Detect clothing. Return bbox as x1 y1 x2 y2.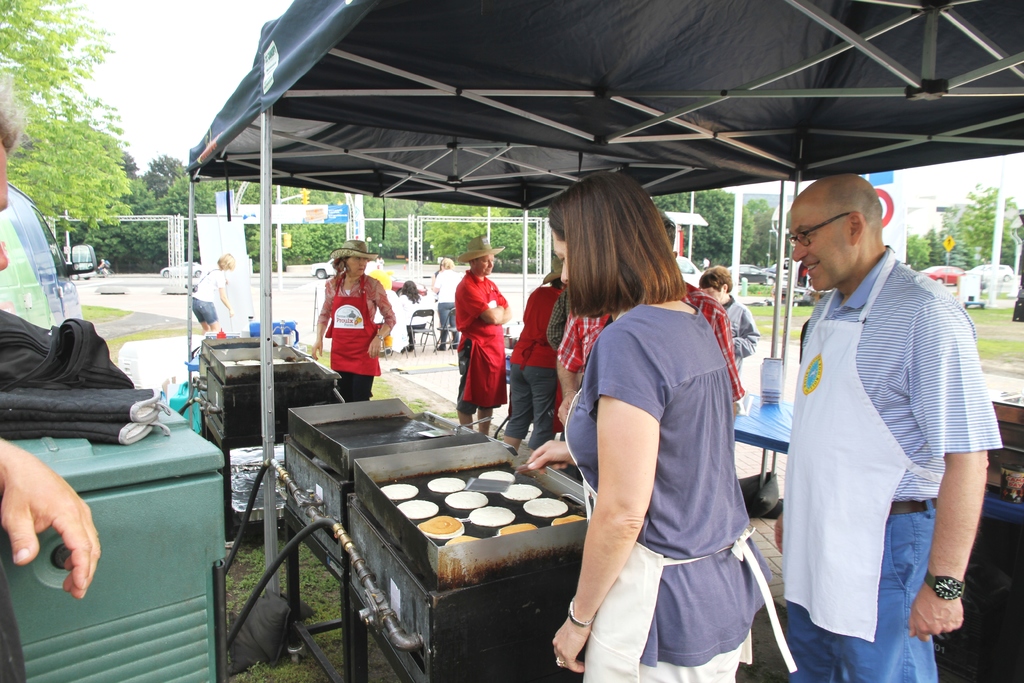
785 249 1004 682.
